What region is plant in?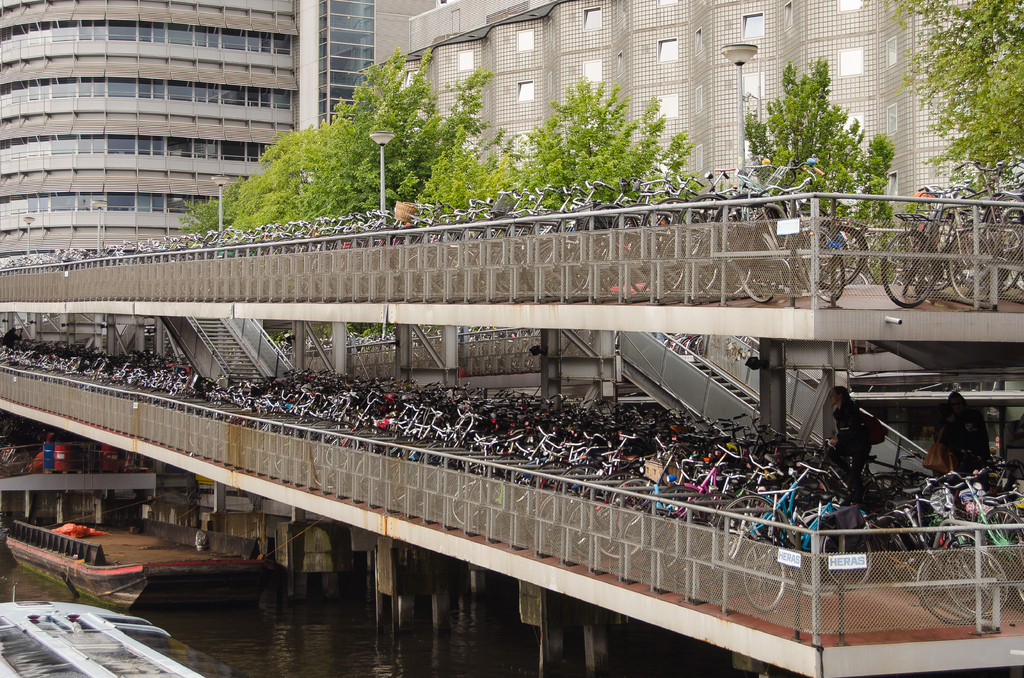
[732, 44, 896, 280].
